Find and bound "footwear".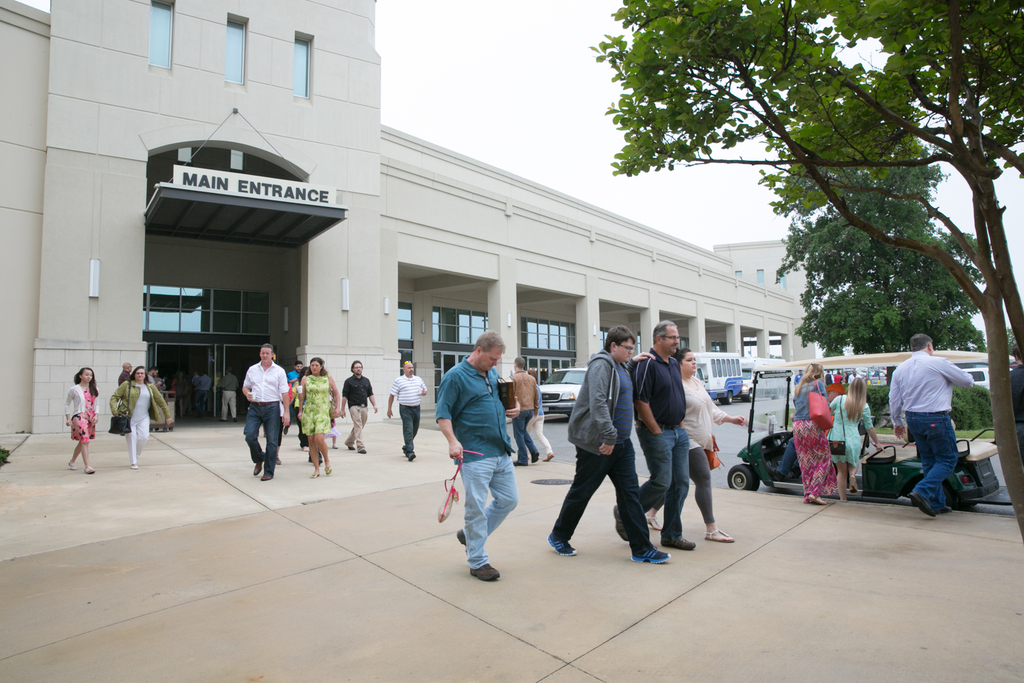
Bound: x1=86 y1=465 x2=94 y2=473.
